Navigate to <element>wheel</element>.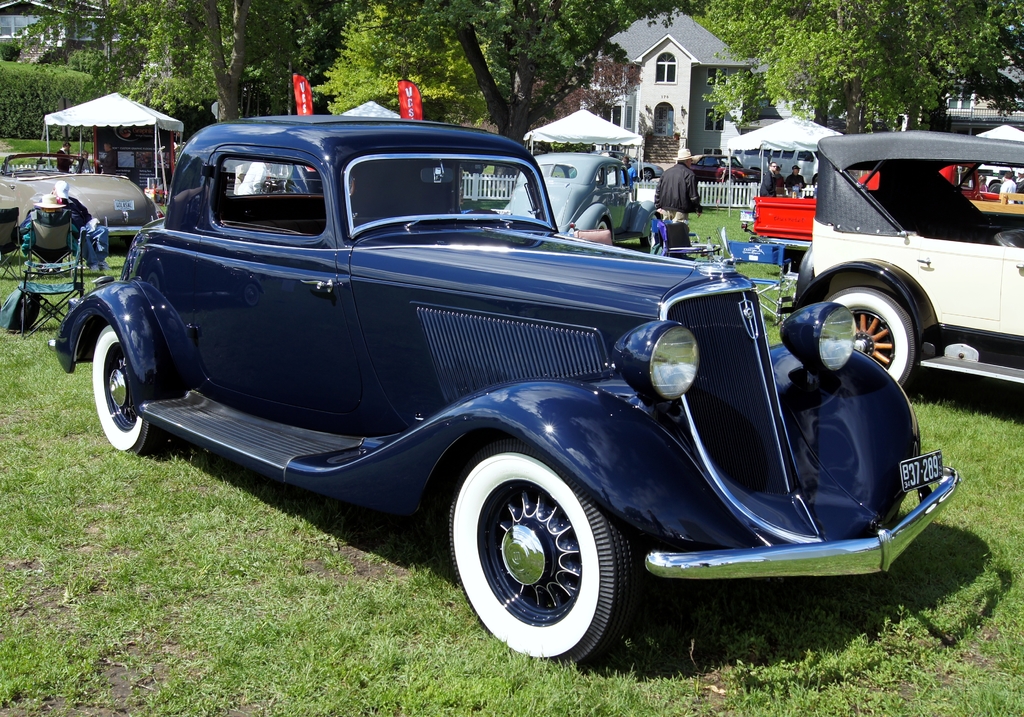
Navigation target: 90 327 162 458.
